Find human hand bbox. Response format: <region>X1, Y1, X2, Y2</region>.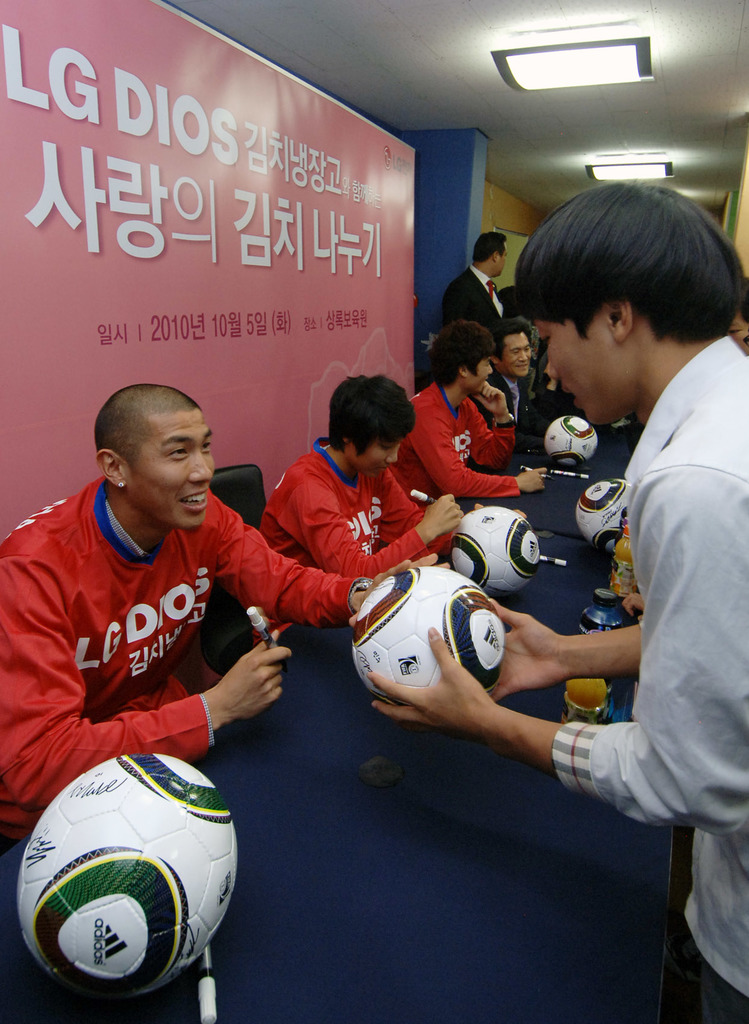
<region>197, 648, 297, 734</region>.
